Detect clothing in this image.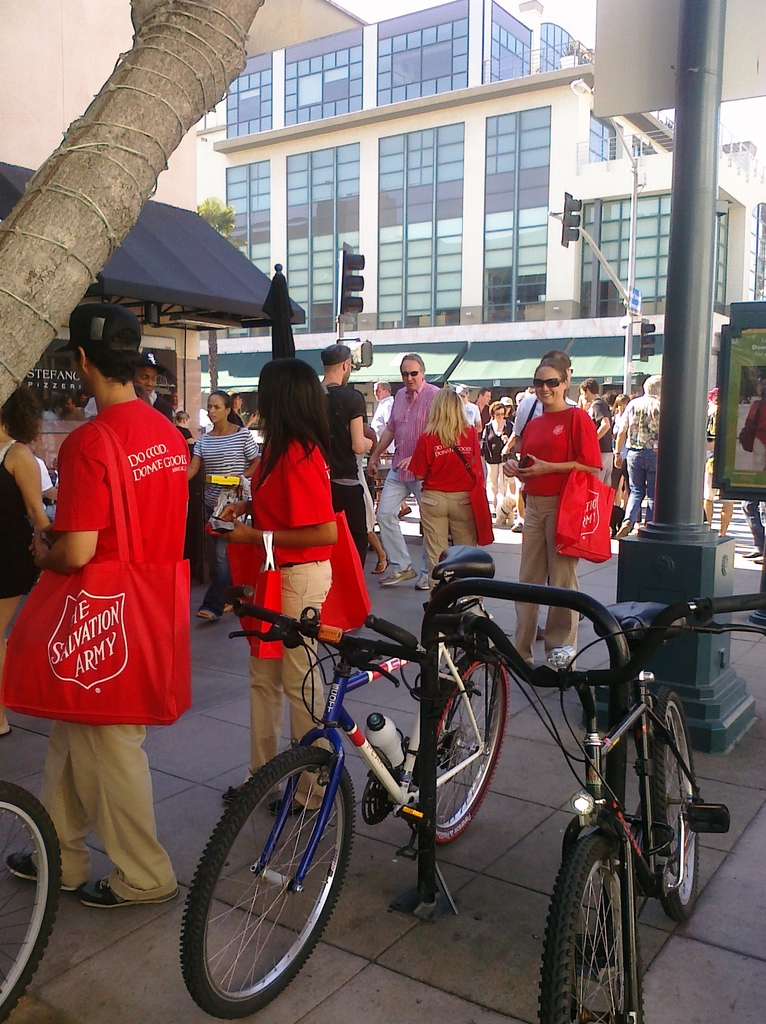
Detection: <bbox>192, 426, 261, 611</bbox>.
